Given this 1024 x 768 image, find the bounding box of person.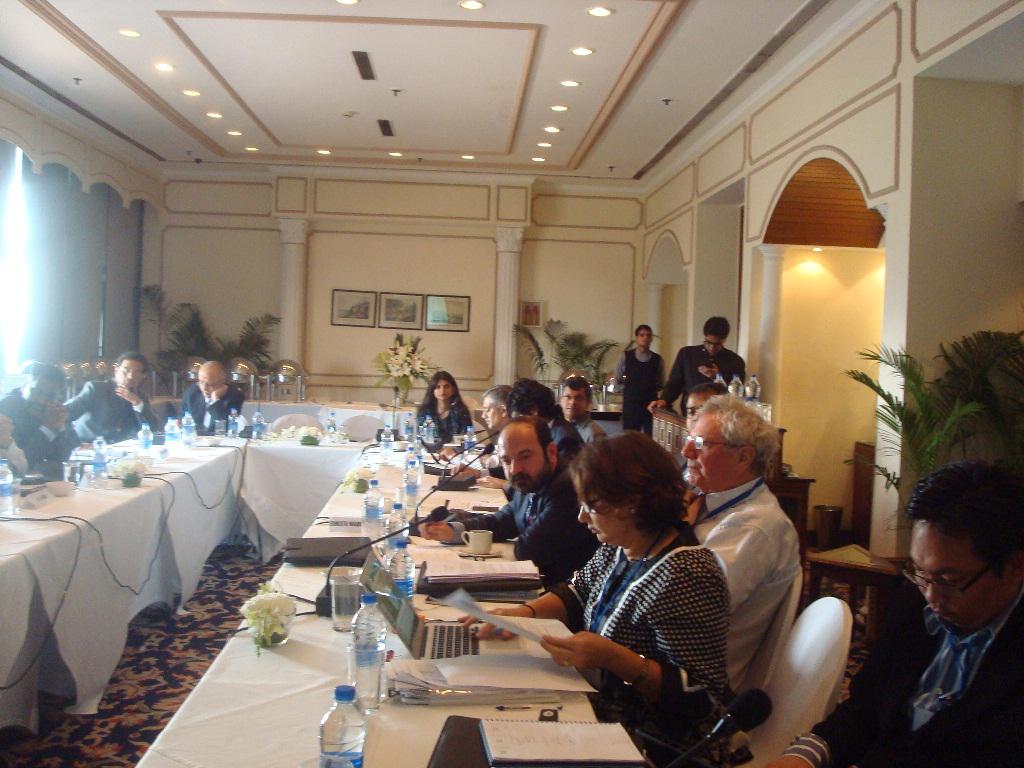
locate(414, 371, 473, 444).
